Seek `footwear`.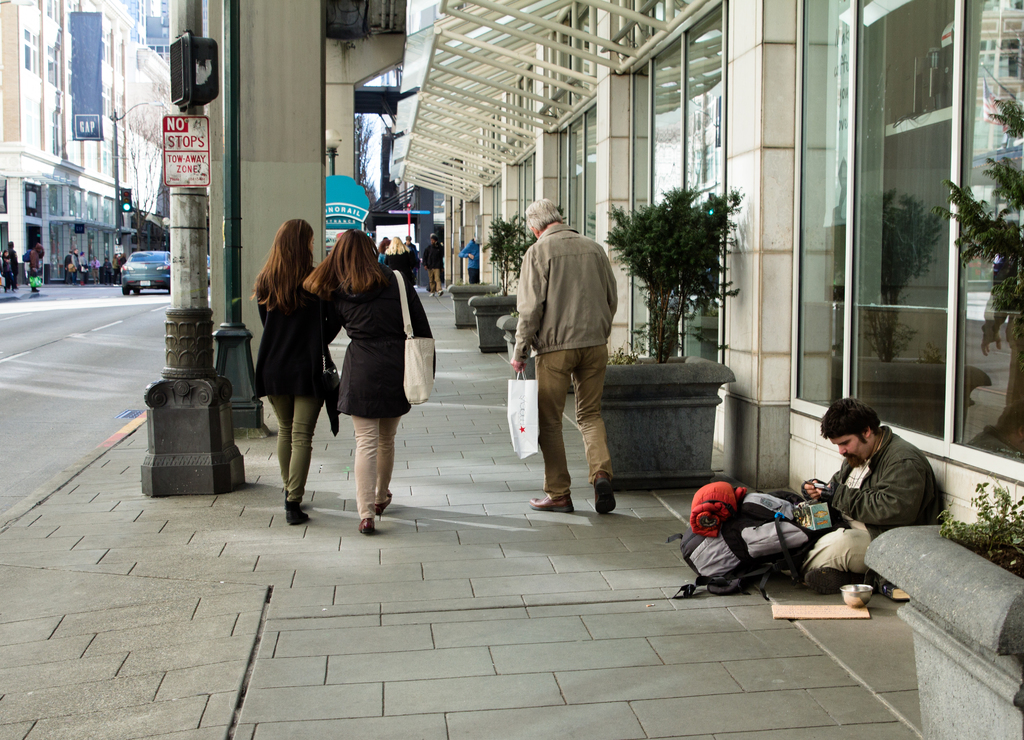
{"left": 369, "top": 491, "right": 394, "bottom": 522}.
